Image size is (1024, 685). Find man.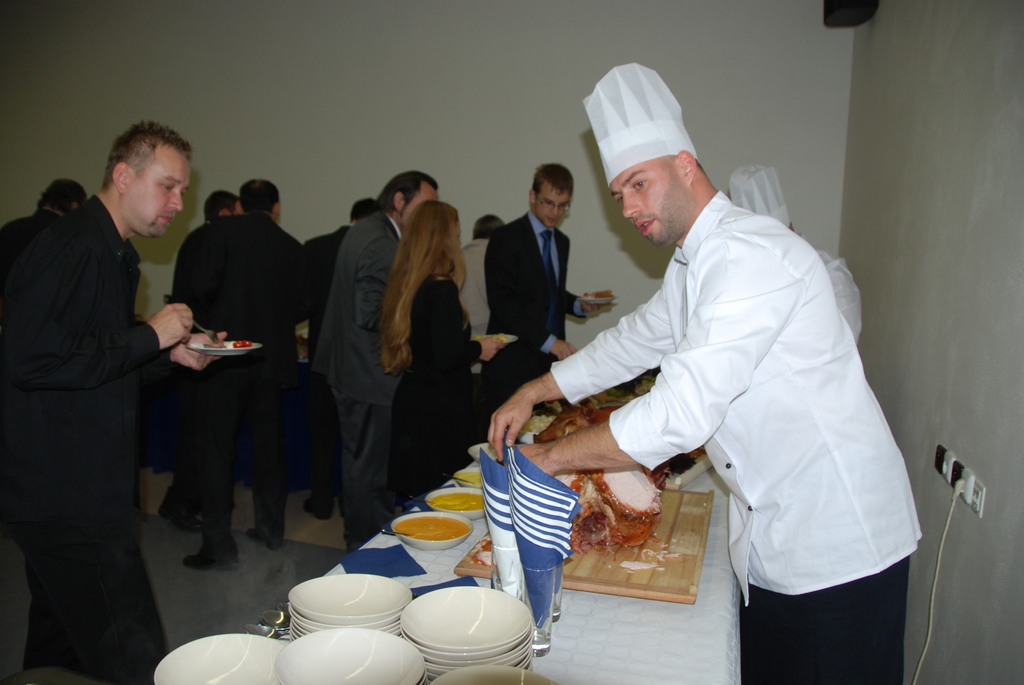
{"x1": 486, "y1": 61, "x2": 923, "y2": 684}.
